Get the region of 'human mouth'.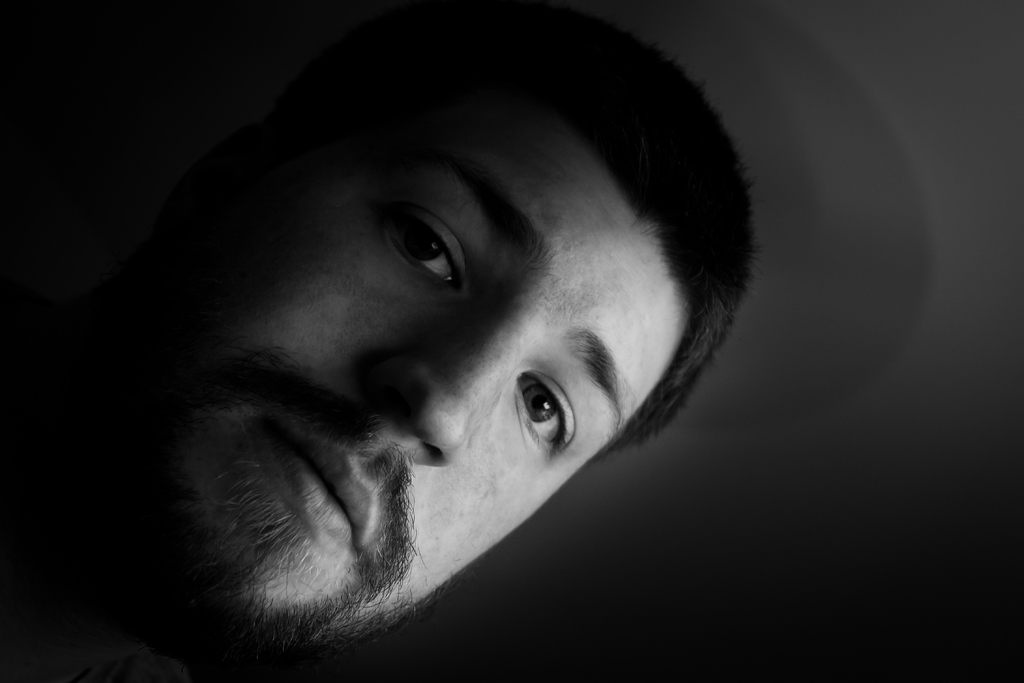
rect(220, 402, 371, 568).
